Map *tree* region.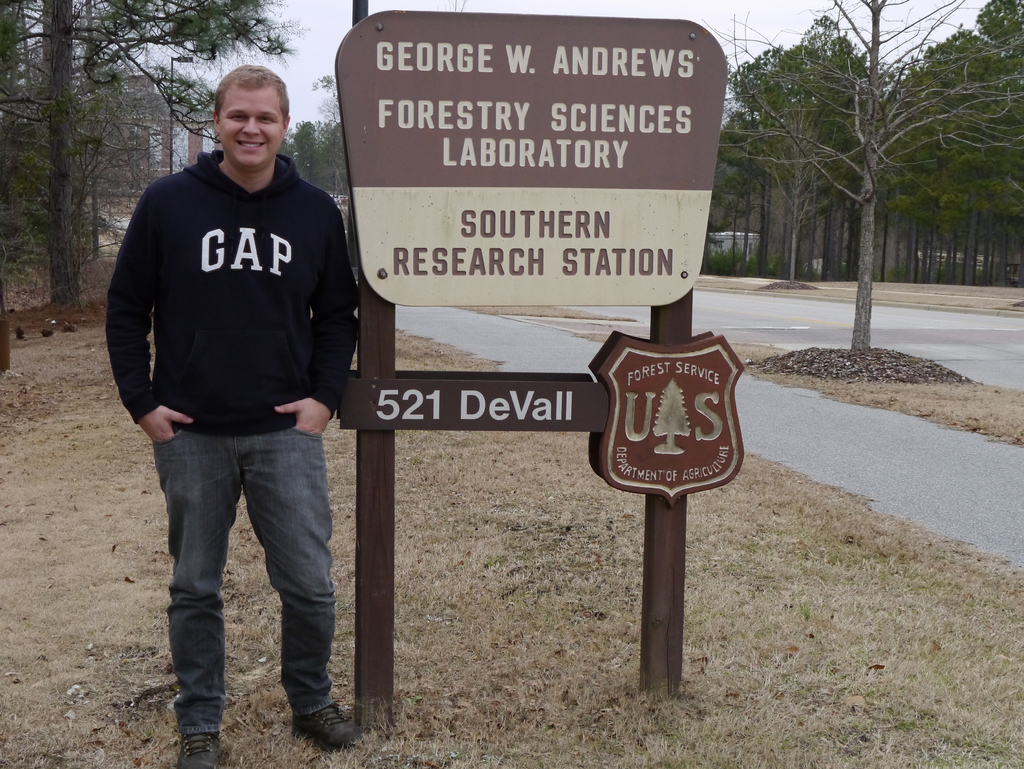
Mapped to 972,0,1023,284.
